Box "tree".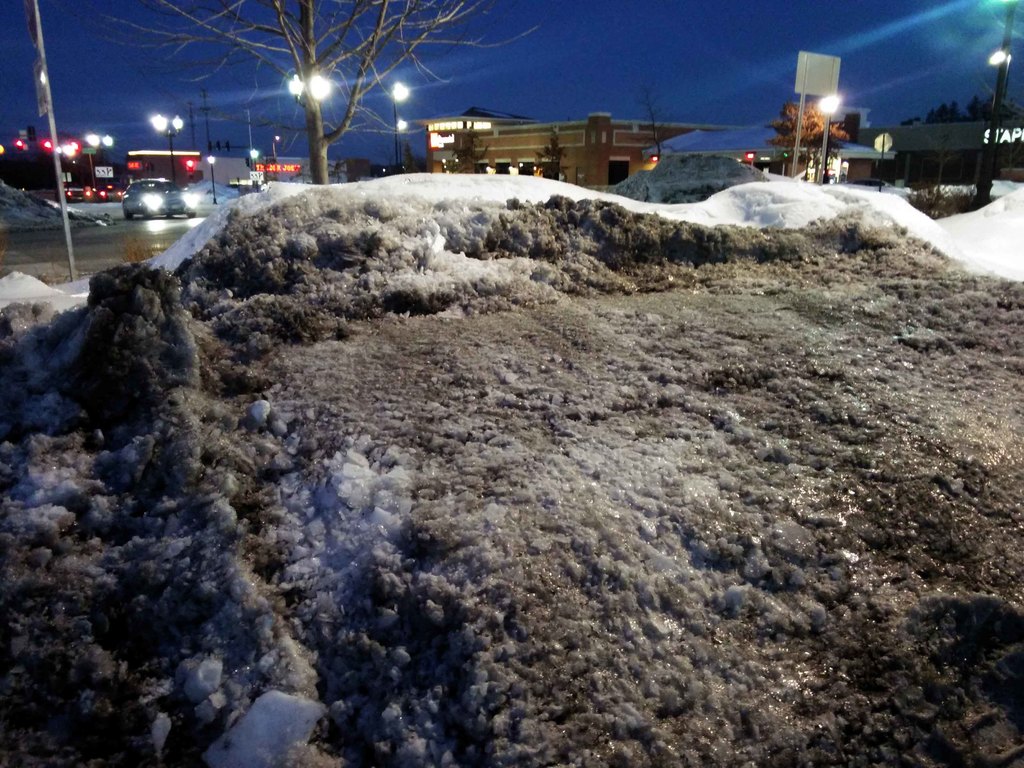
(83, 0, 545, 189).
